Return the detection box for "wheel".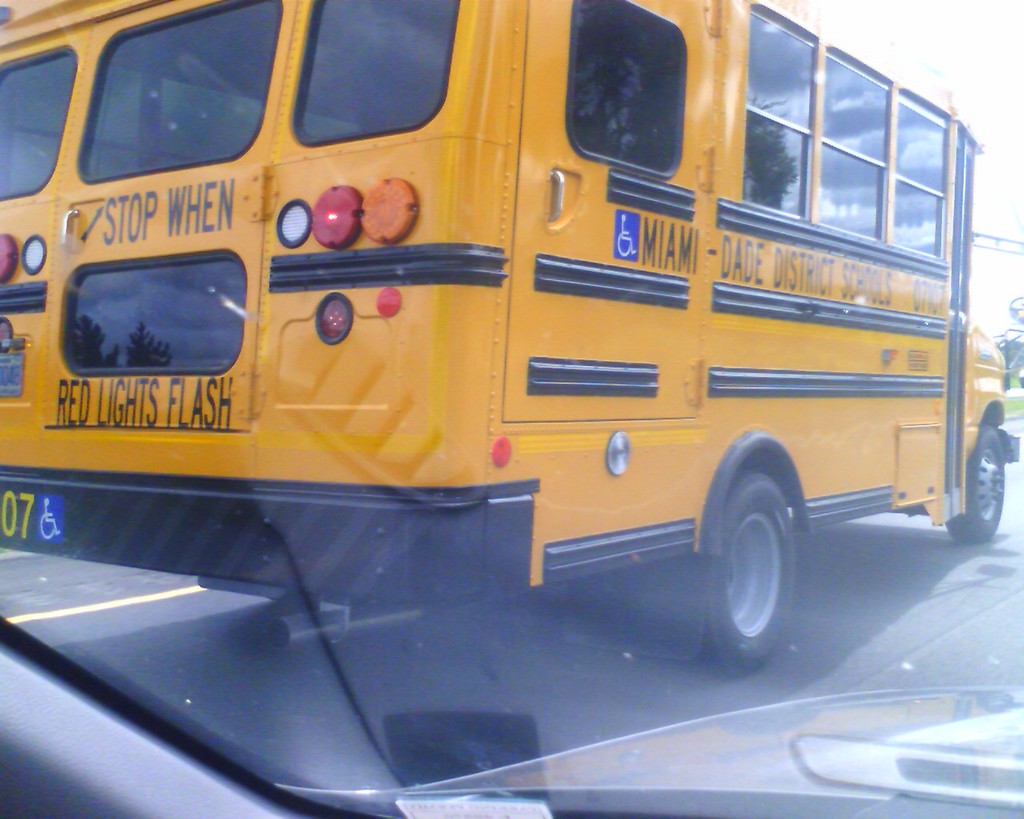
<region>700, 452, 817, 649</region>.
